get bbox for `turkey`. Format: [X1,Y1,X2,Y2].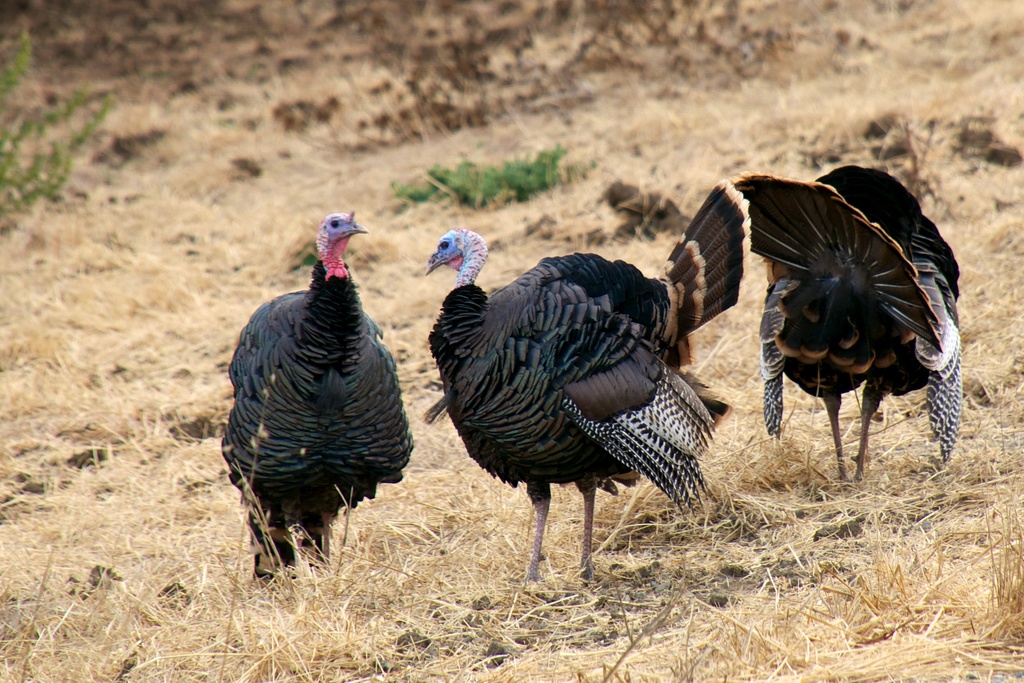
[218,207,413,594].
